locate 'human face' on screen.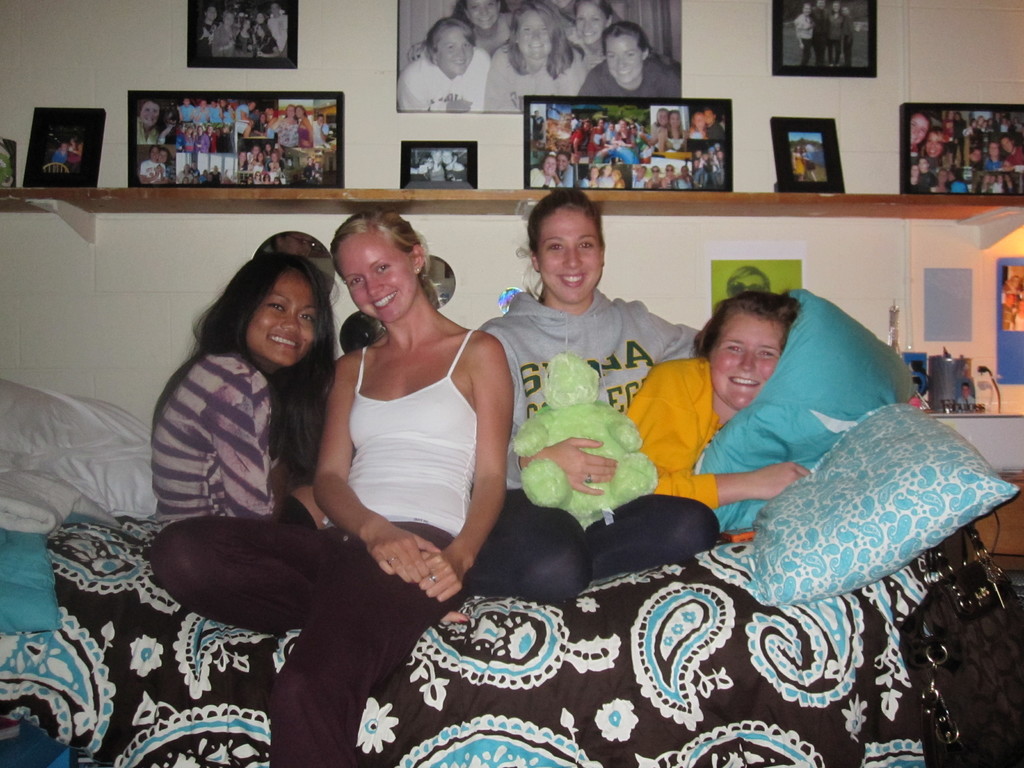
On screen at [1003,140,1012,154].
